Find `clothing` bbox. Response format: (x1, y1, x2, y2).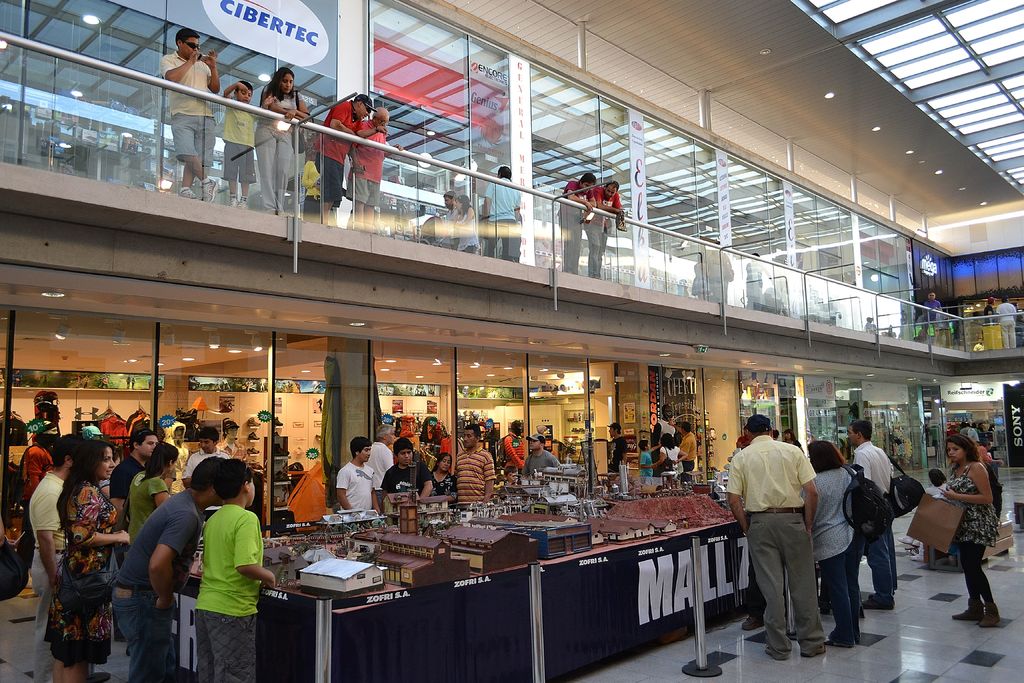
(483, 181, 525, 257).
